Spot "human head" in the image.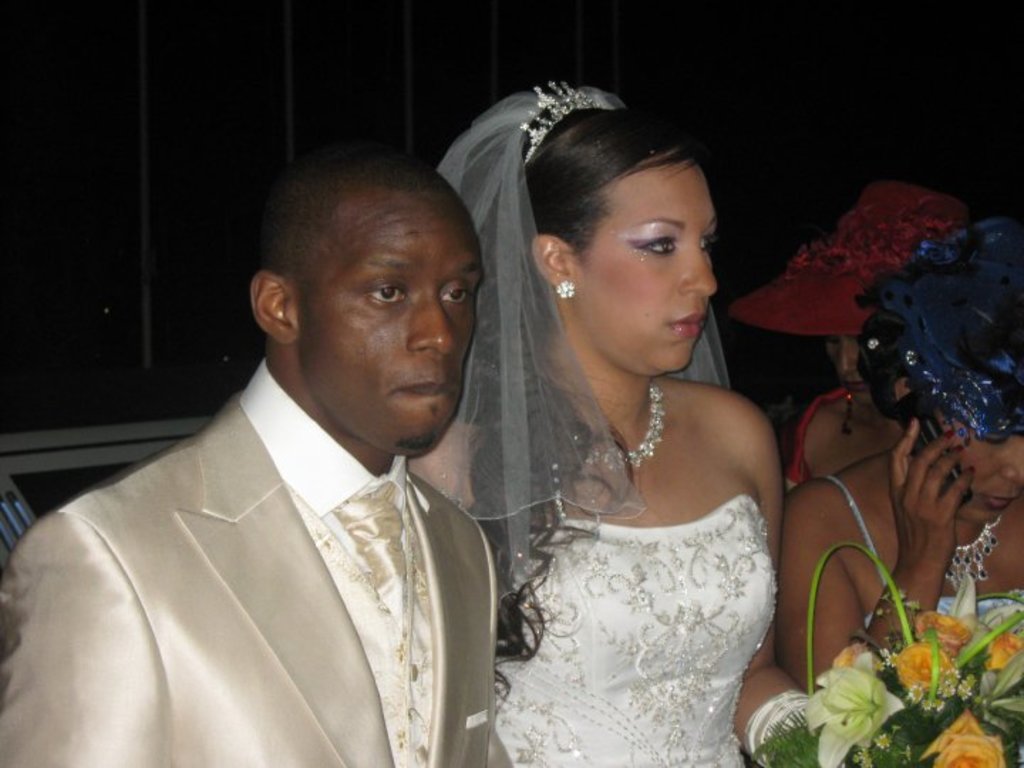
"human head" found at <bbox>464, 94, 720, 378</bbox>.
